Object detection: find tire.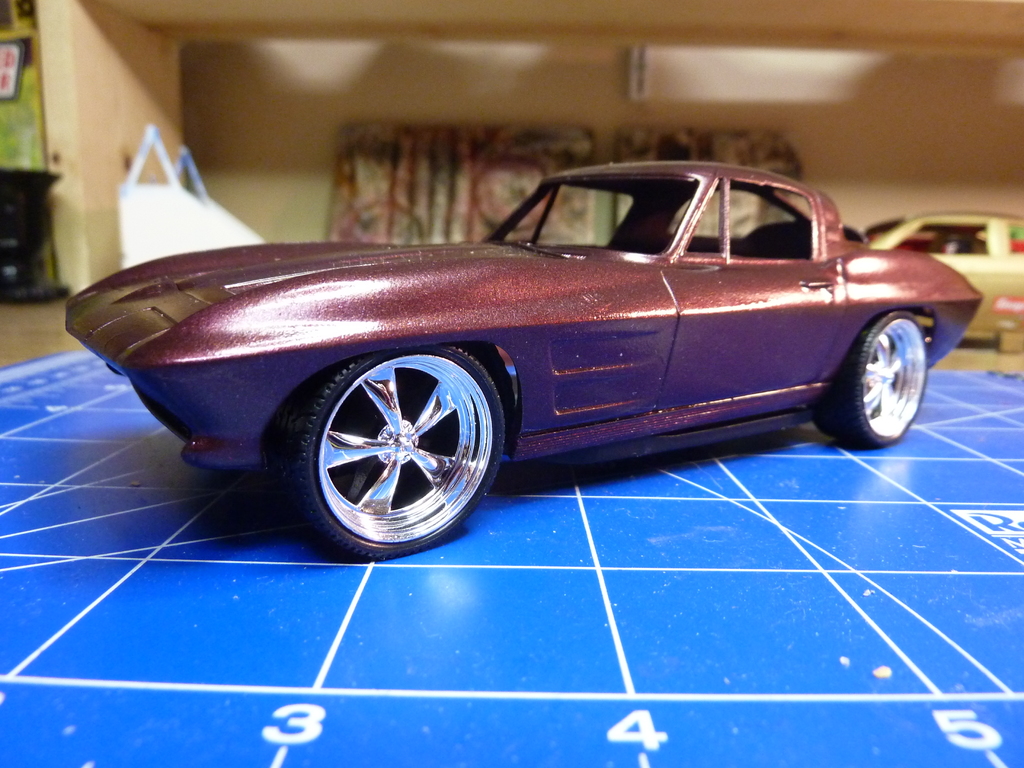
272:349:504:558.
